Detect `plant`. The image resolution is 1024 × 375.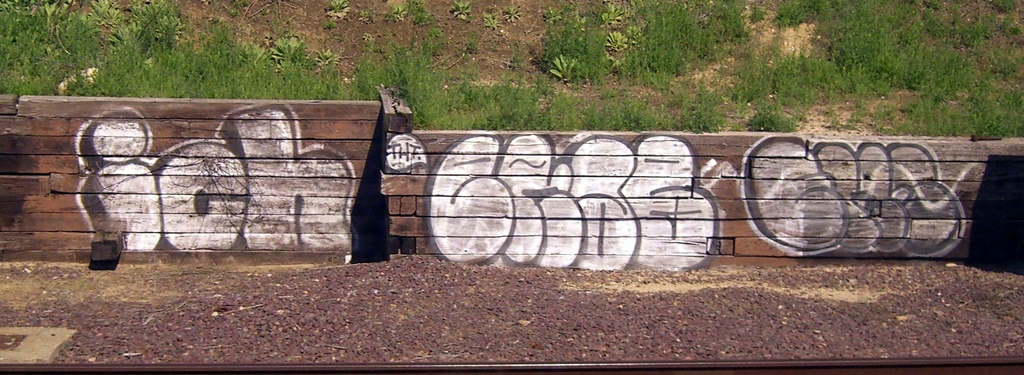
{"left": 484, "top": 13, "right": 493, "bottom": 31}.
